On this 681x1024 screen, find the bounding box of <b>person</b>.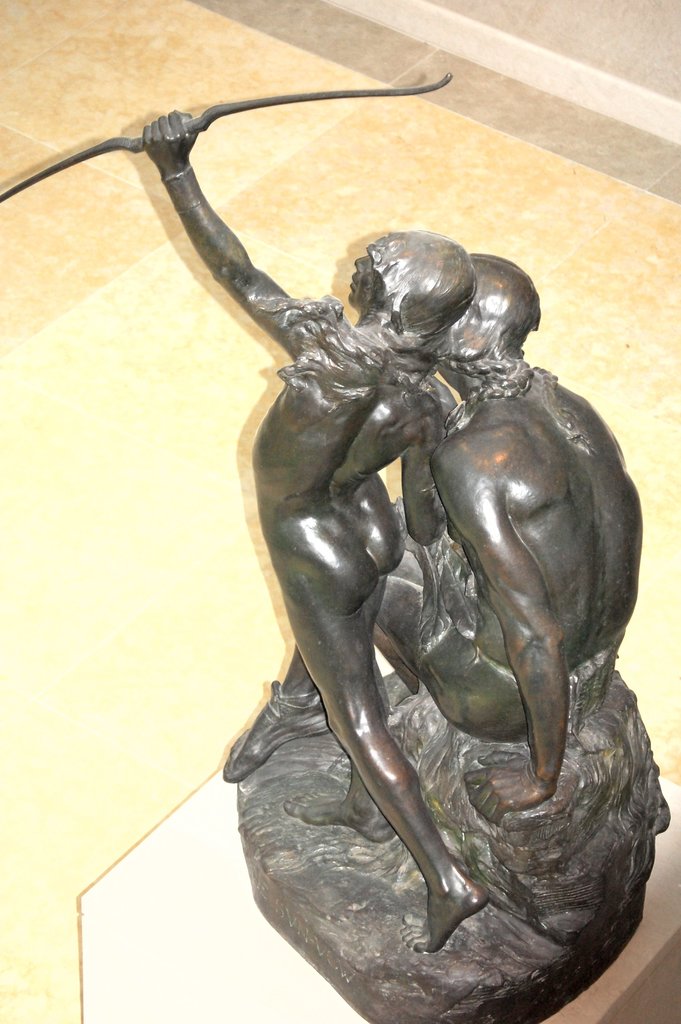
Bounding box: detection(373, 243, 650, 820).
